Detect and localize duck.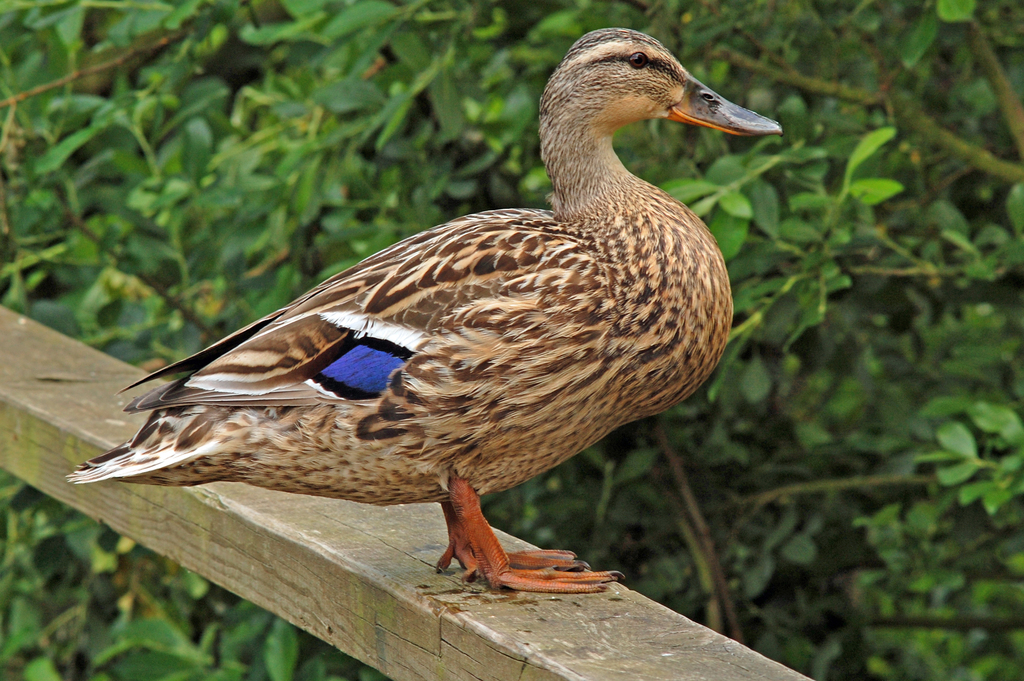
Localized at {"x1": 70, "y1": 24, "x2": 782, "y2": 596}.
